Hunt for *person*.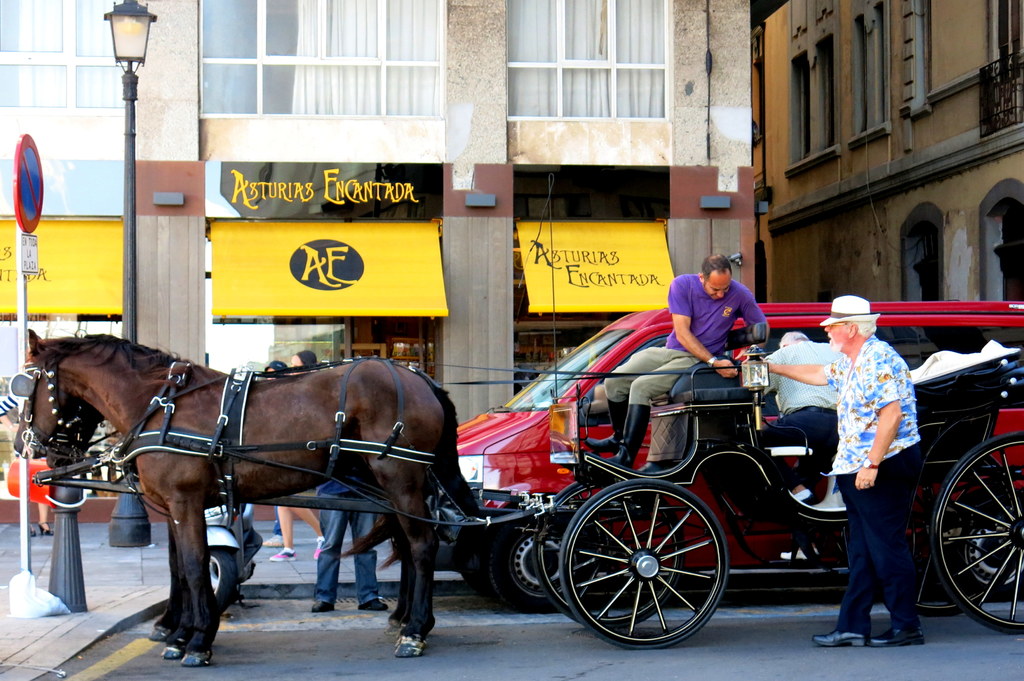
Hunted down at pyautogui.locateOnScreen(755, 293, 920, 653).
